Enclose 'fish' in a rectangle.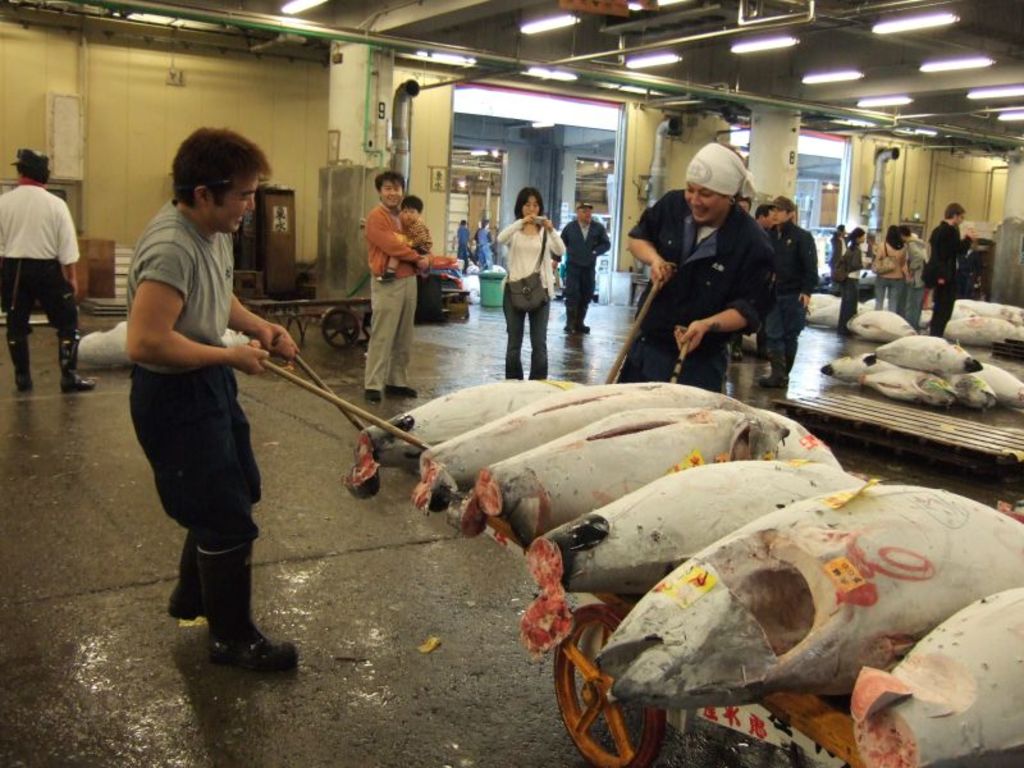
{"left": 460, "top": 403, "right": 842, "bottom": 553}.
